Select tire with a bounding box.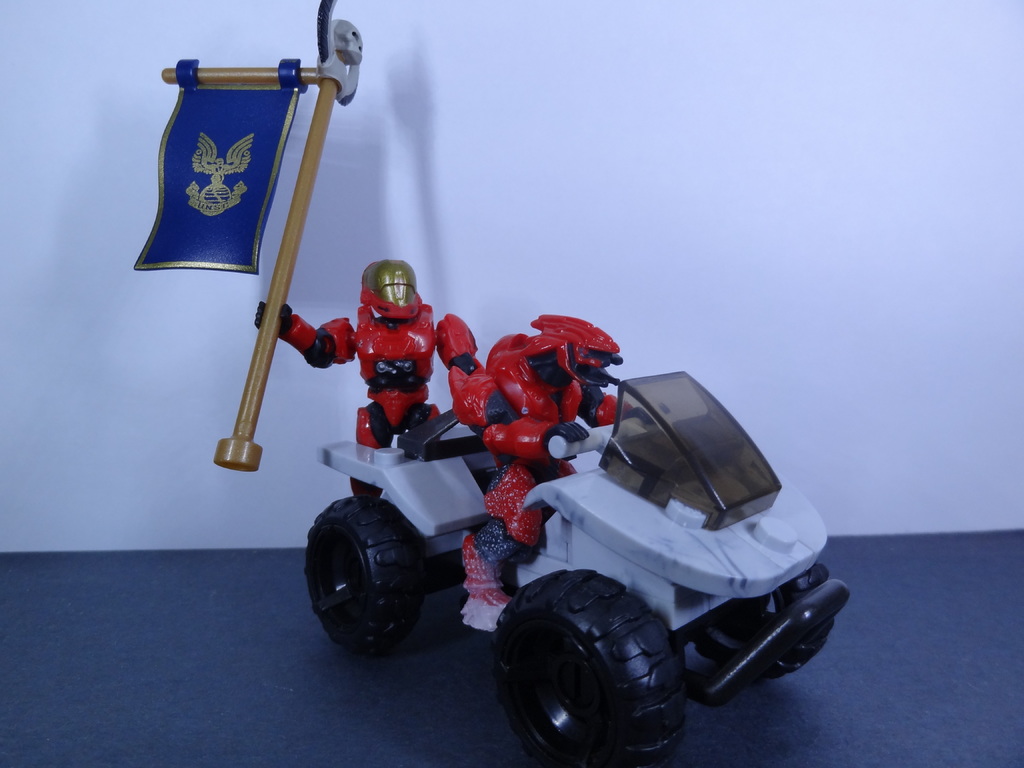
{"left": 495, "top": 572, "right": 688, "bottom": 756}.
